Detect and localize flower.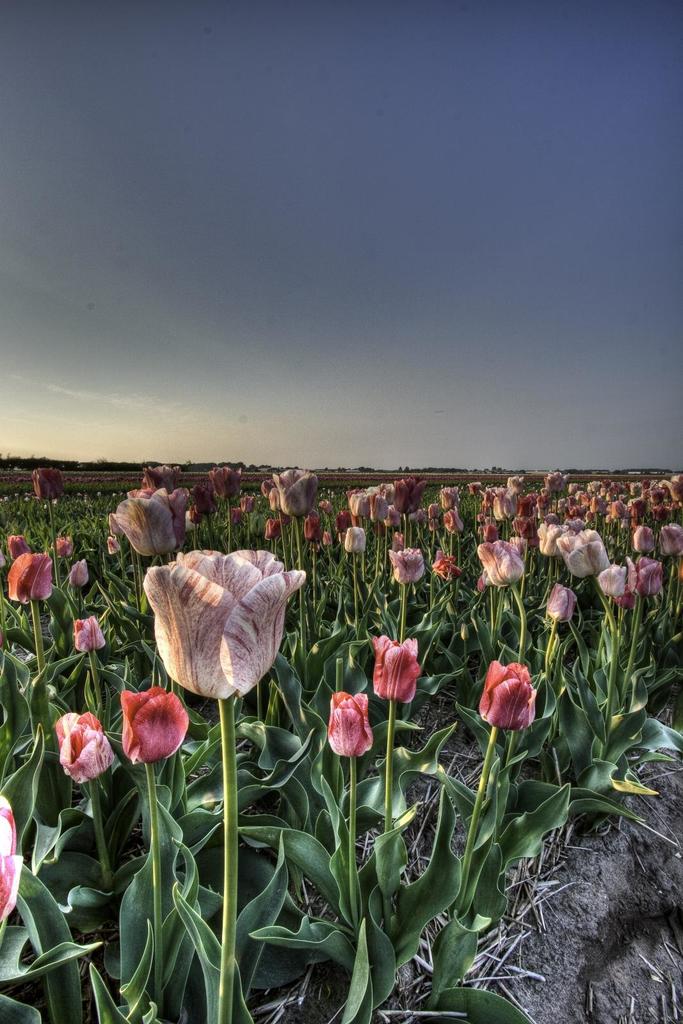
Localized at {"left": 106, "top": 492, "right": 168, "bottom": 564}.
